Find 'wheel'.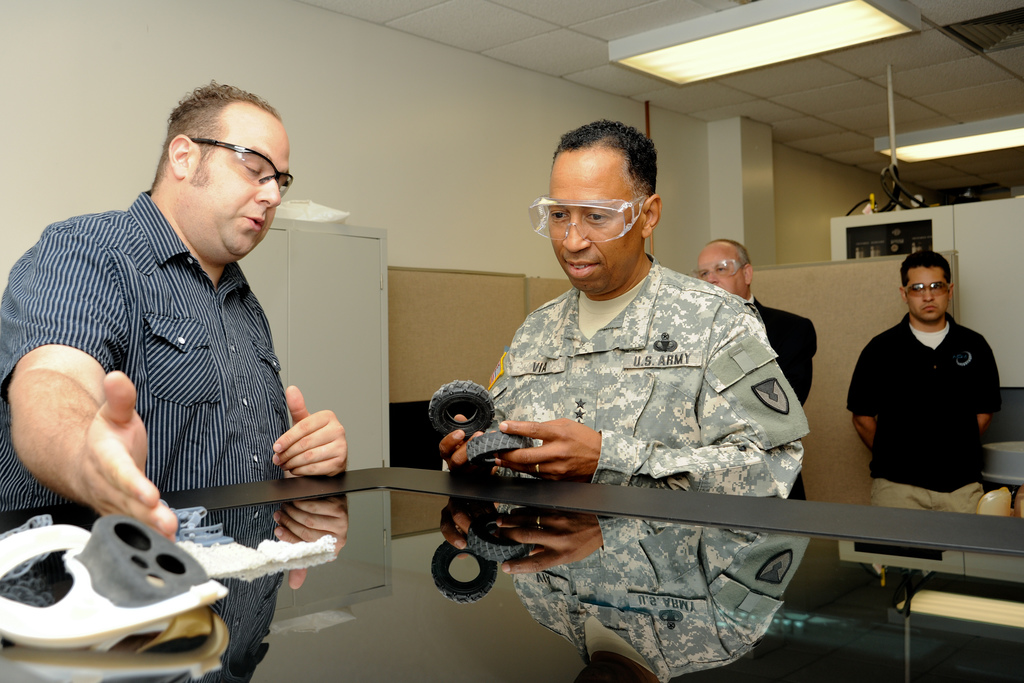
Rect(467, 428, 534, 468).
